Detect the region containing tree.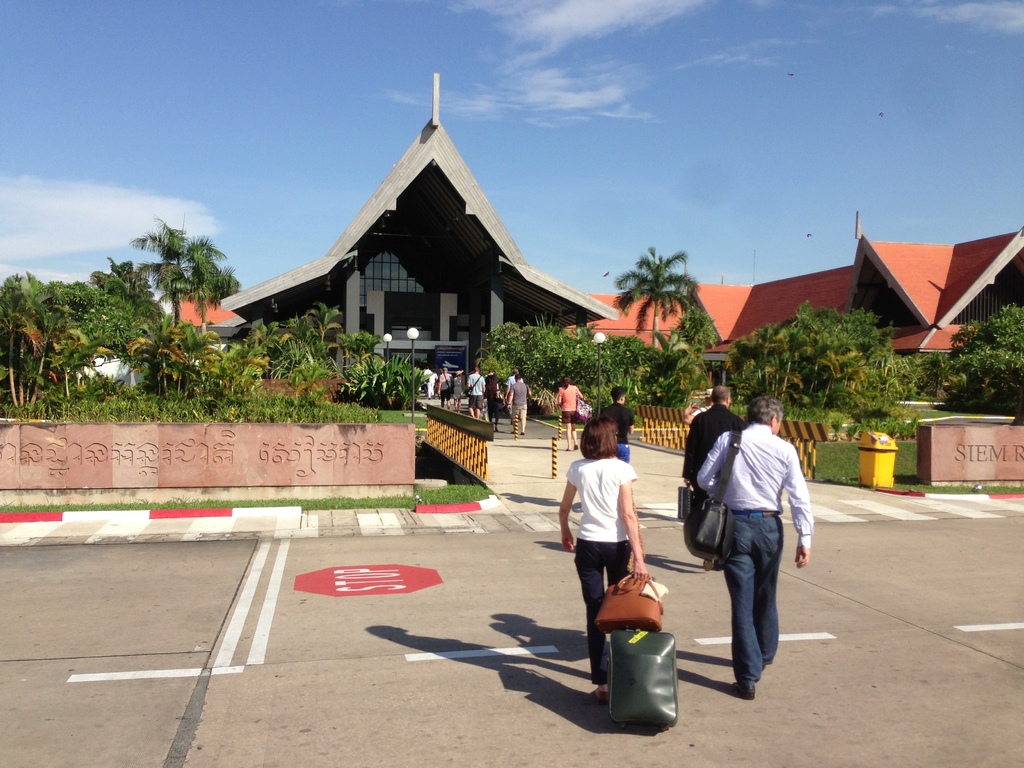
select_region(611, 244, 697, 348).
